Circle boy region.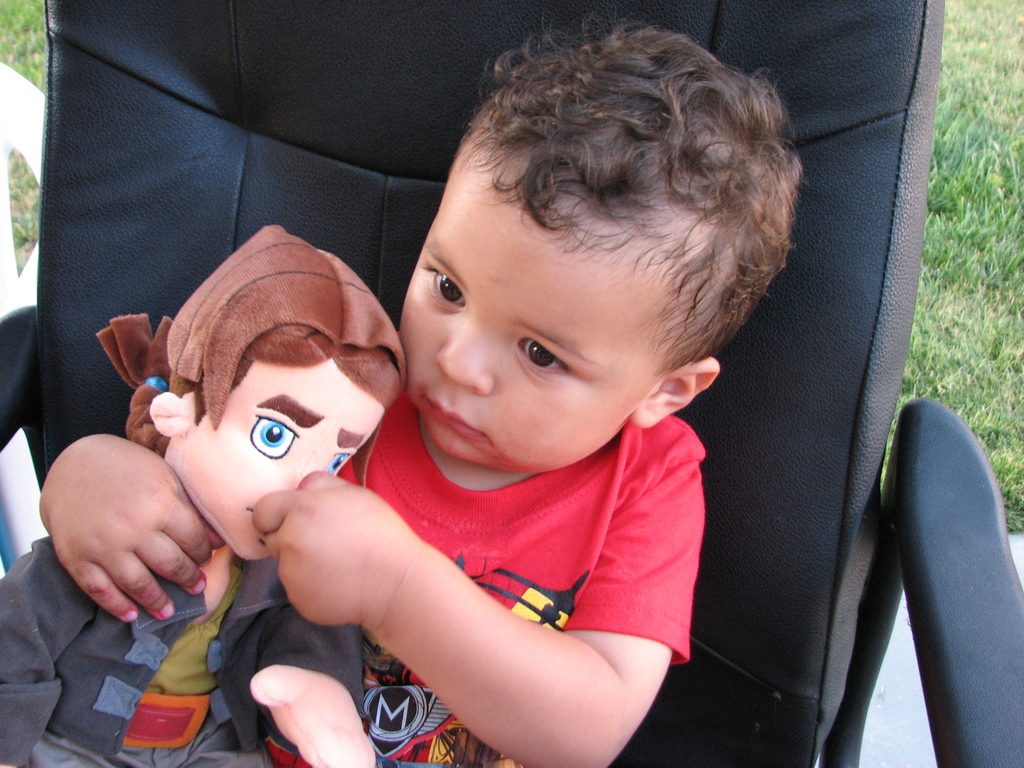
Region: 0/216/410/767.
